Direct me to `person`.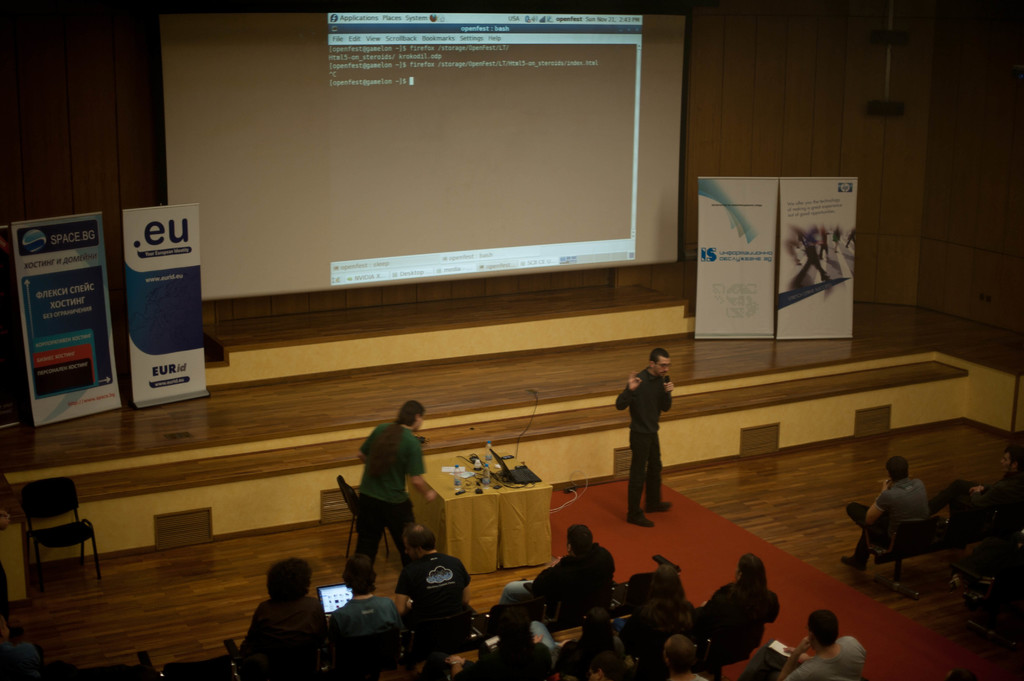
Direction: 494, 527, 620, 616.
